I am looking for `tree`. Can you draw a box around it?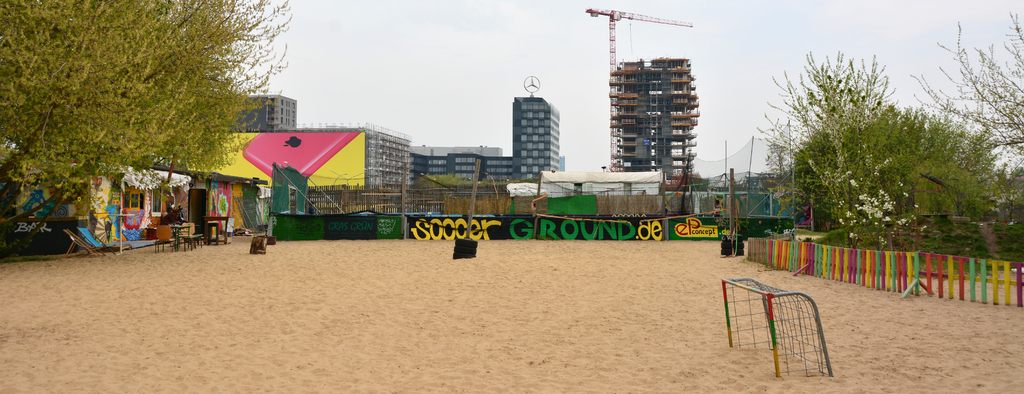
Sure, the bounding box is [x1=918, y1=6, x2=1023, y2=265].
